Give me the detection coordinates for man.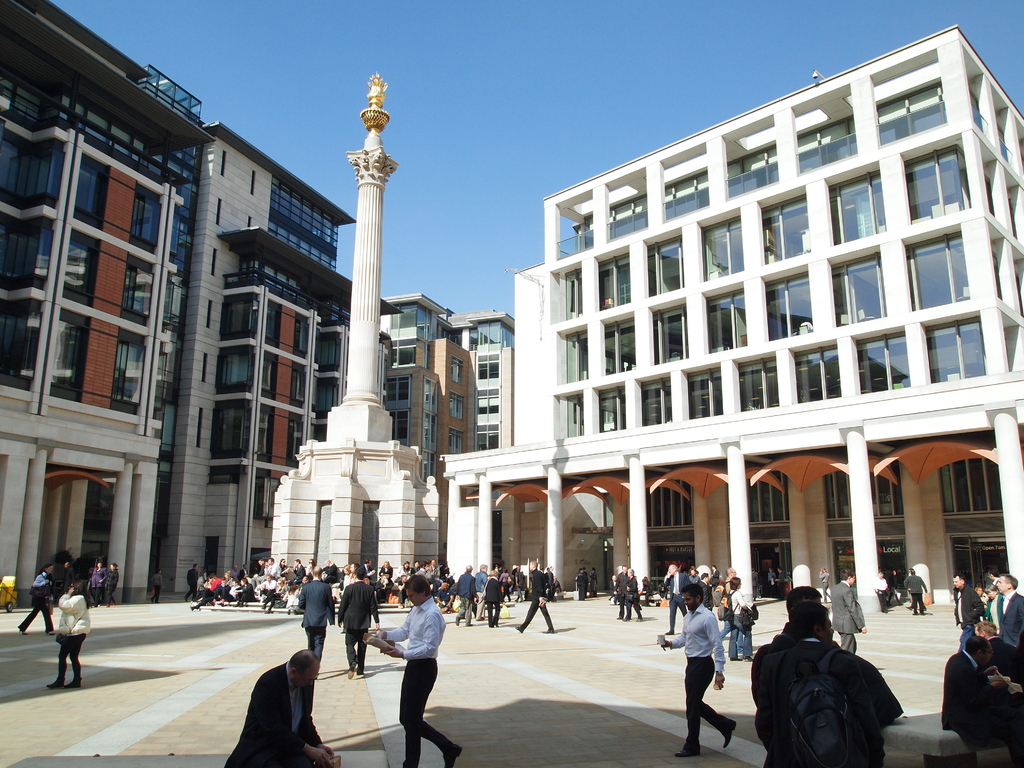
951:574:986:653.
